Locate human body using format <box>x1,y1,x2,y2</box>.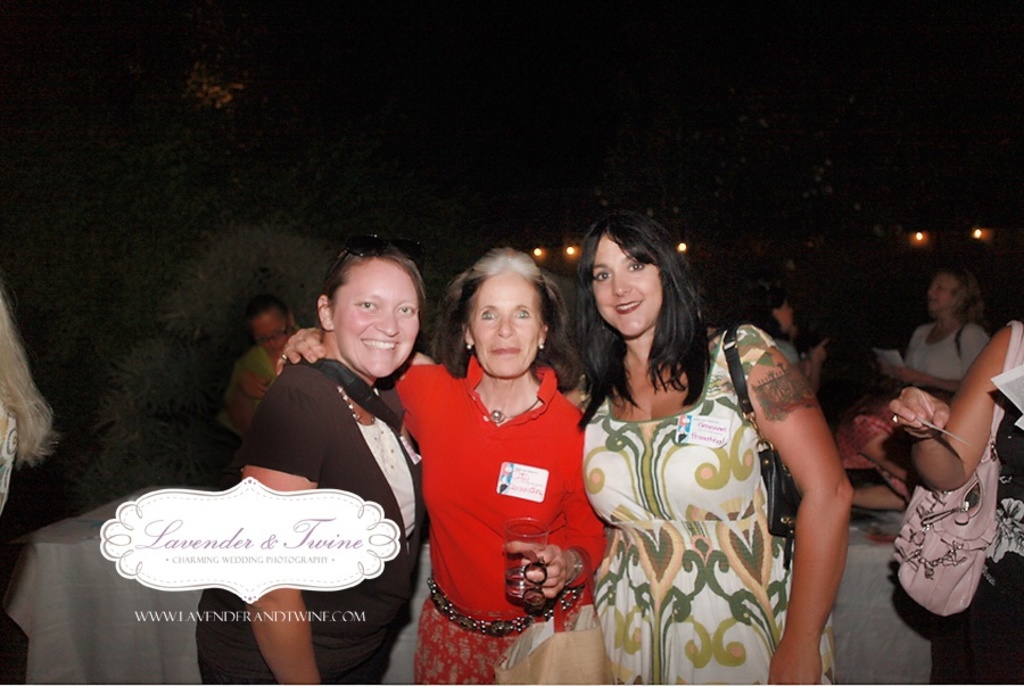
<box>193,242,426,685</box>.
